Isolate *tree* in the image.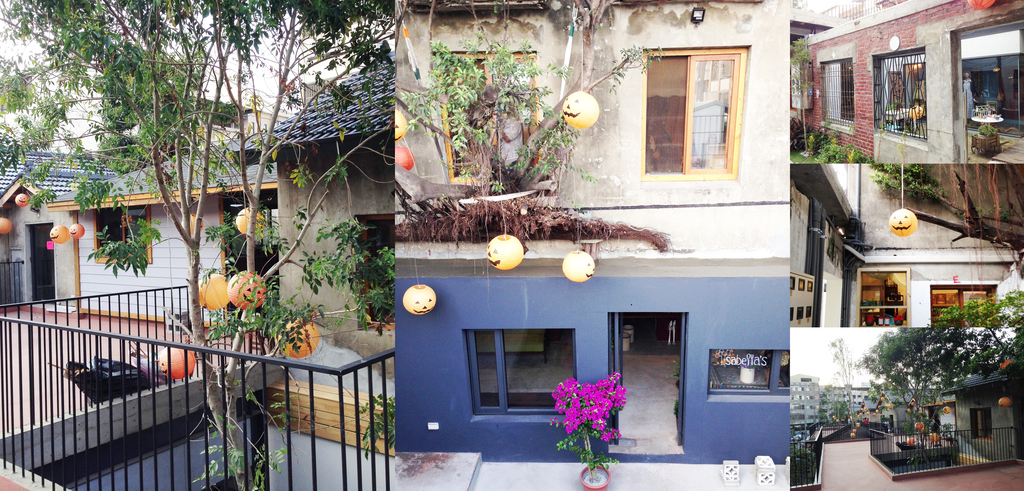
Isolated region: x1=865, y1=328, x2=966, y2=466.
